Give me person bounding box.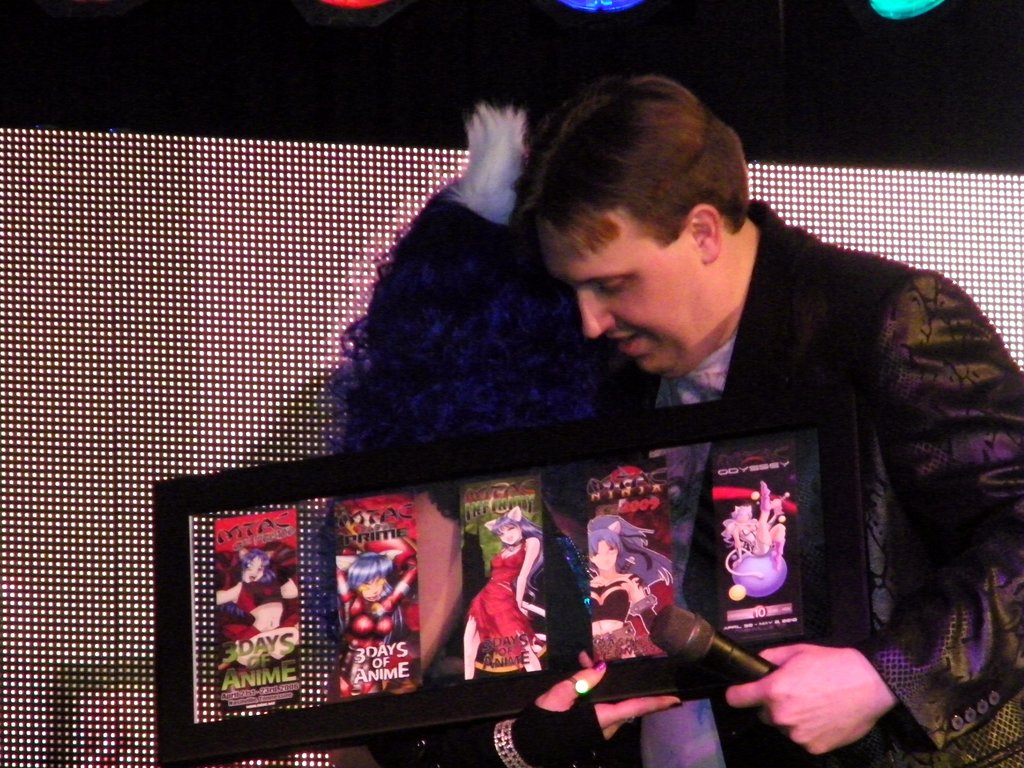
{"left": 458, "top": 508, "right": 552, "bottom": 680}.
